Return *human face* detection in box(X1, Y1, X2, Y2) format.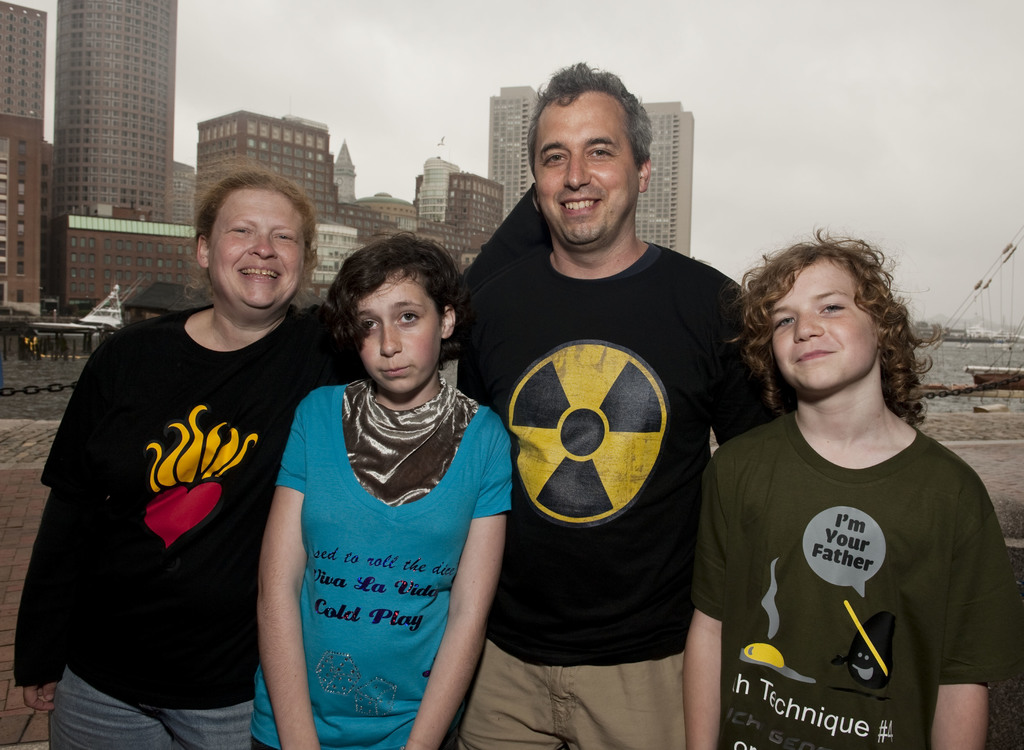
box(360, 270, 441, 396).
